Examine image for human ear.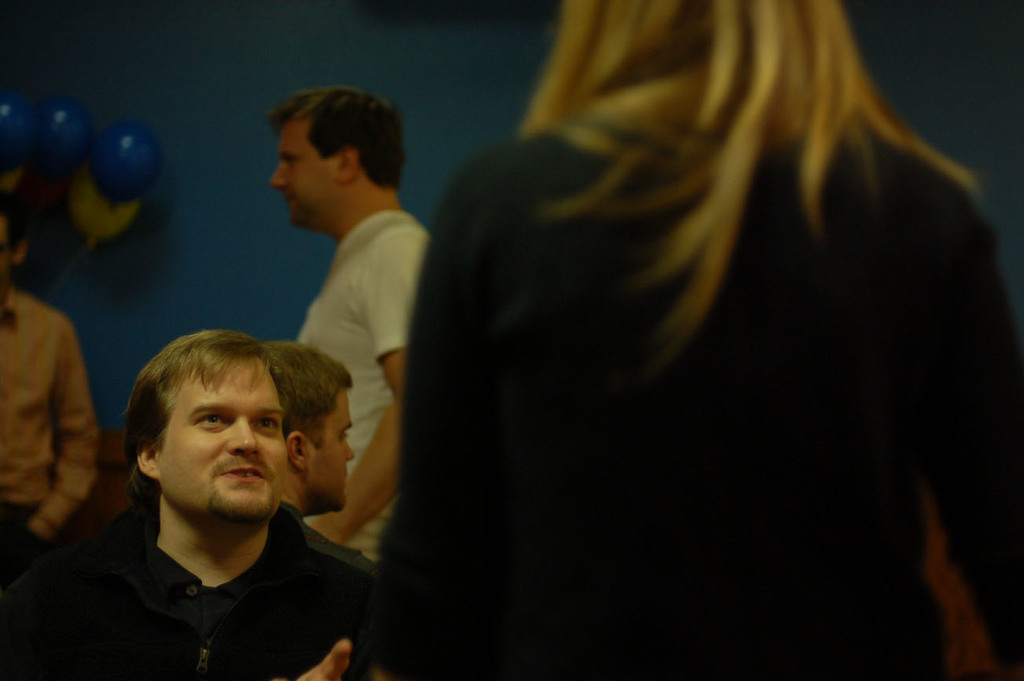
Examination result: box(134, 442, 160, 477).
